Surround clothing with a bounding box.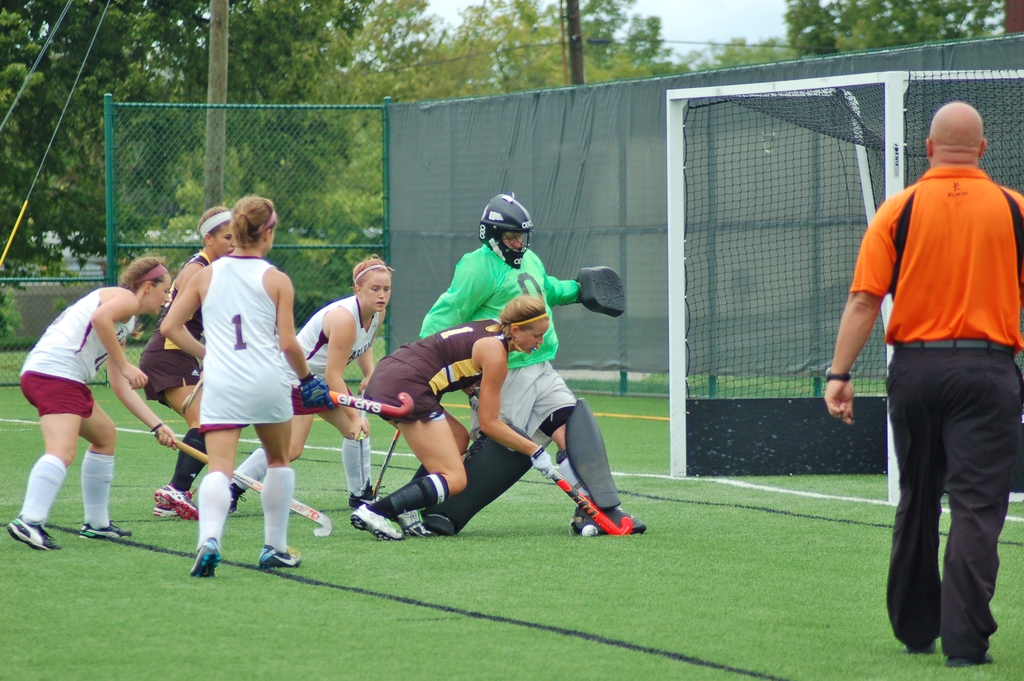
bbox=(854, 166, 1023, 660).
